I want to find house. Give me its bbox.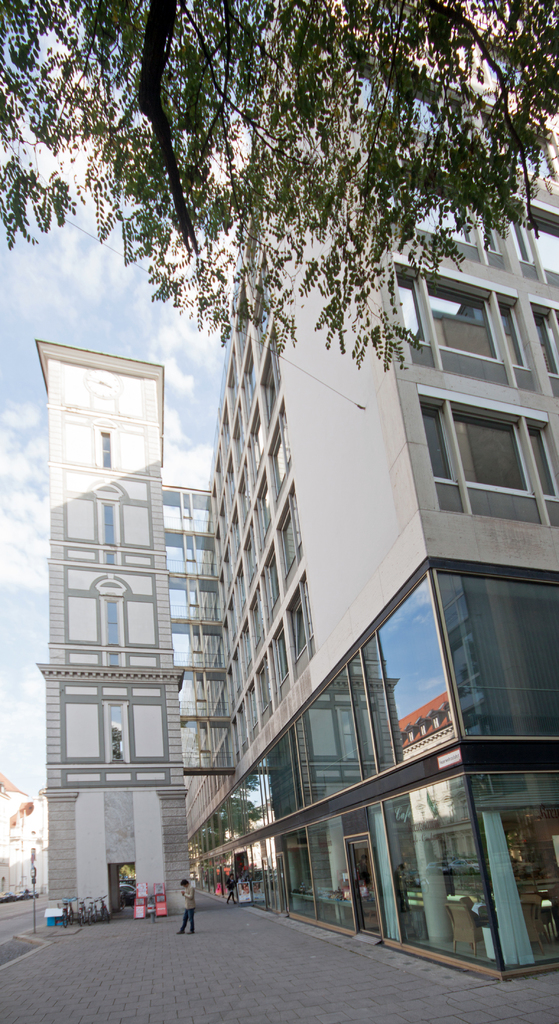
Rect(201, 36, 558, 975).
